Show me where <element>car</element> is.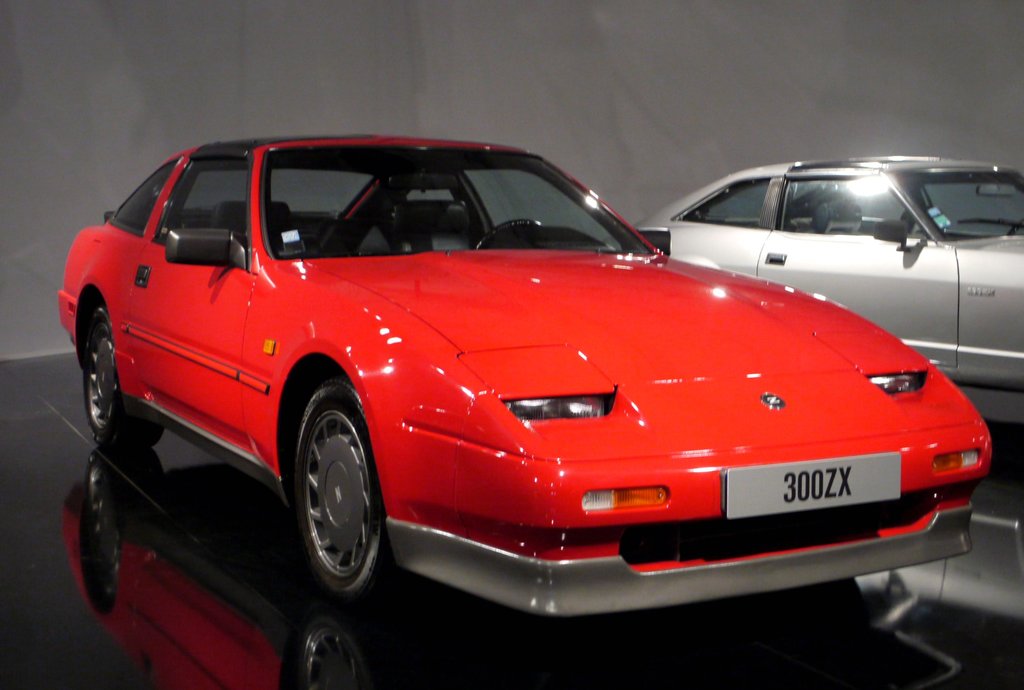
<element>car</element> is at (x1=604, y1=157, x2=1023, y2=426).
